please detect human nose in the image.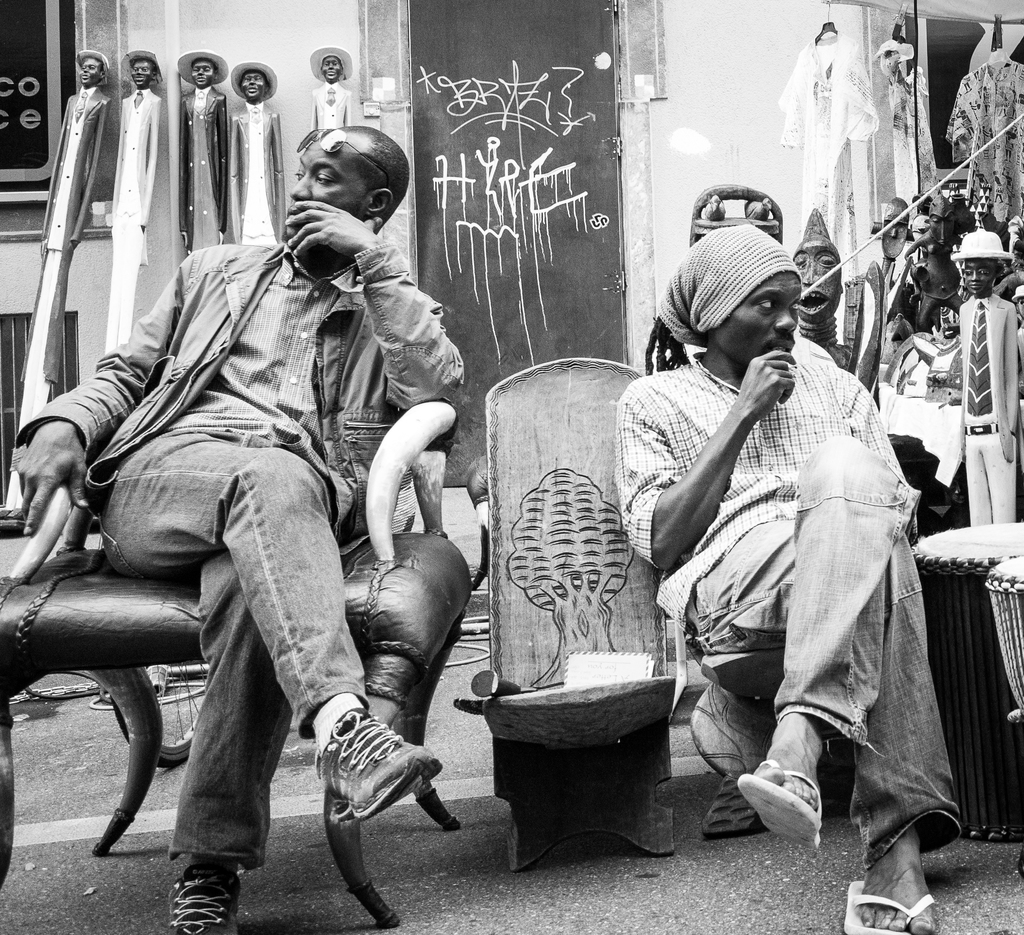
{"x1": 772, "y1": 302, "x2": 794, "y2": 328}.
